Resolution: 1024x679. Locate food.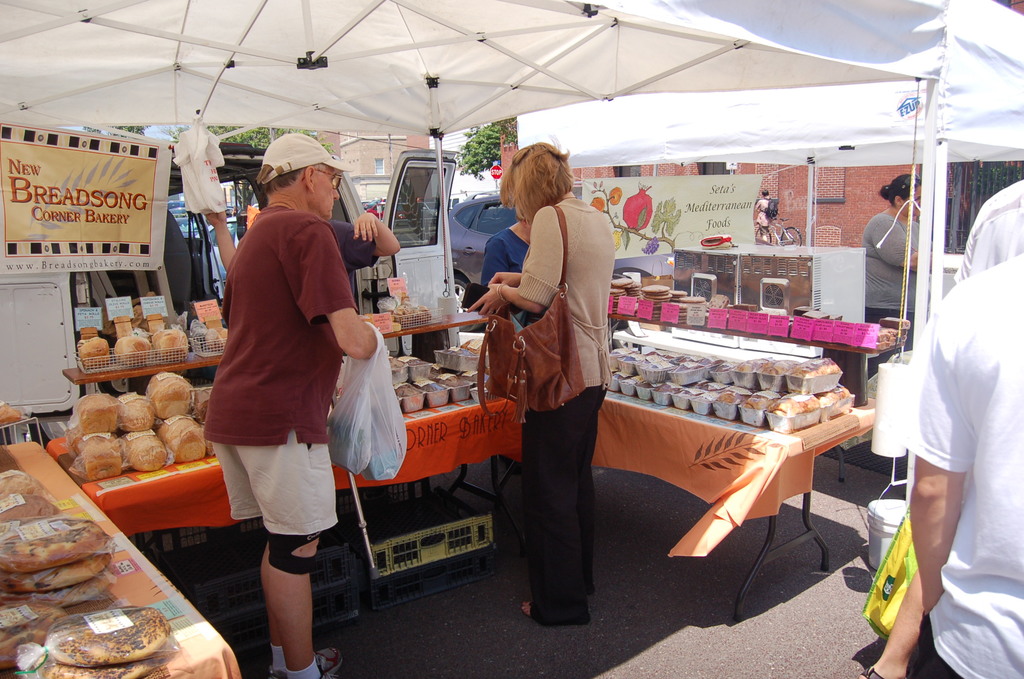
707, 352, 733, 381.
